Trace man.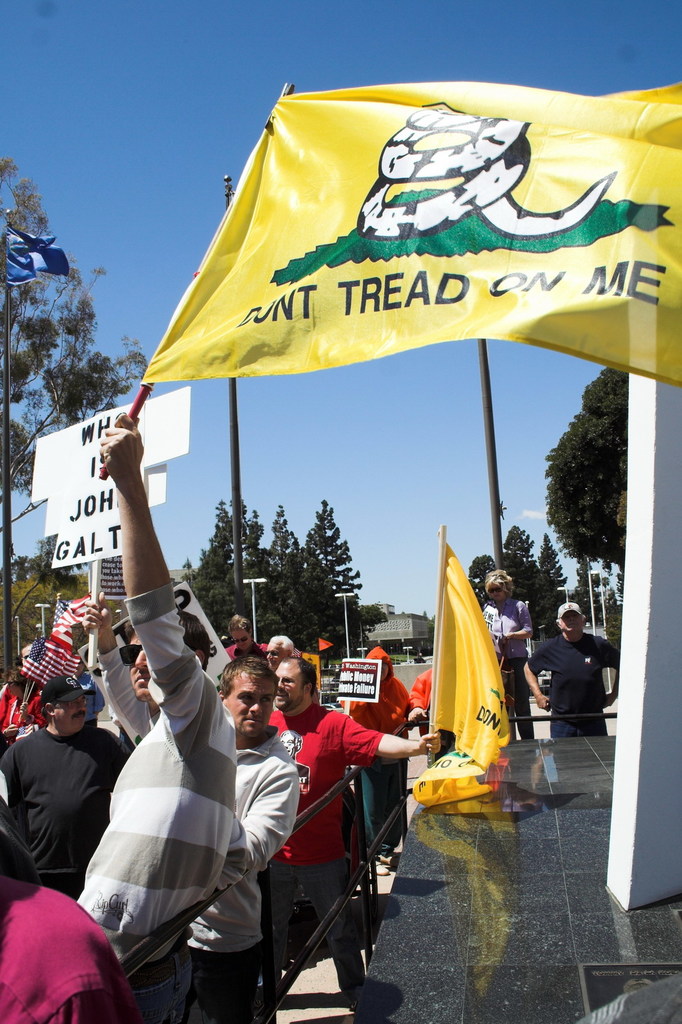
Traced to [190,650,295,1023].
